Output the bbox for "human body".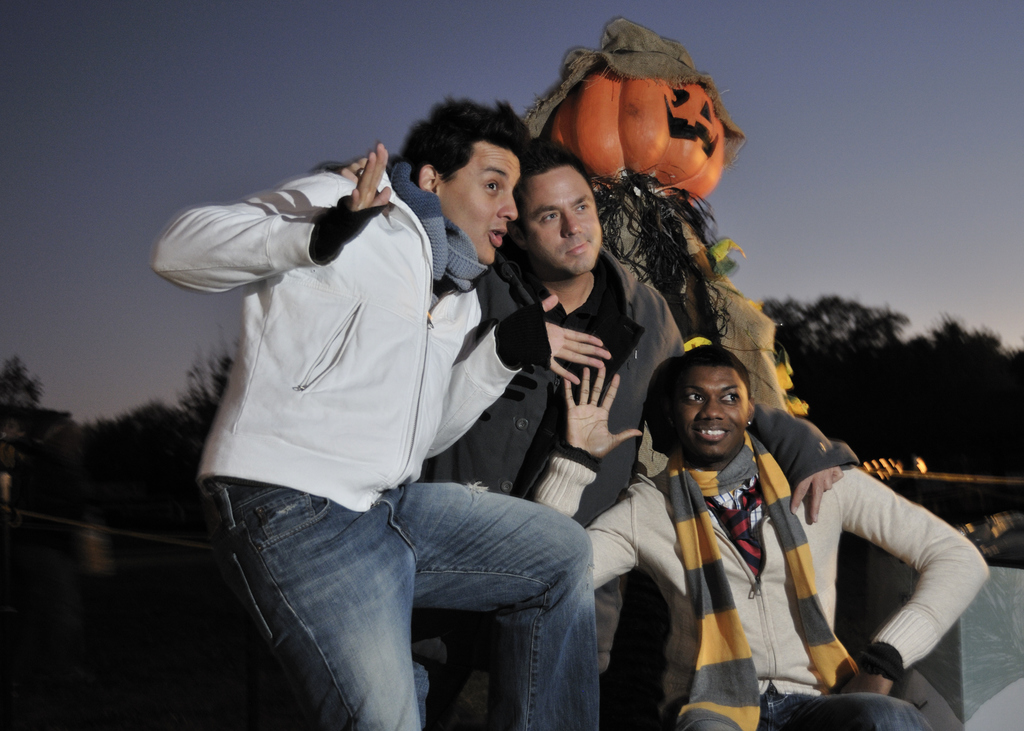
detection(528, 348, 991, 730).
